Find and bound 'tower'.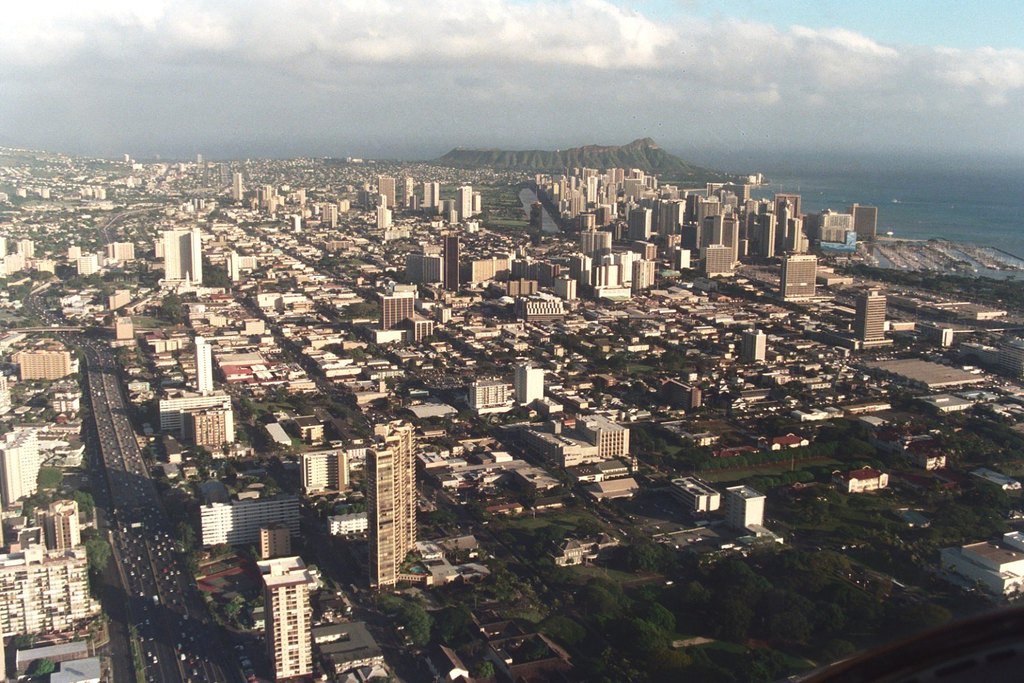
Bound: rect(0, 421, 48, 507).
